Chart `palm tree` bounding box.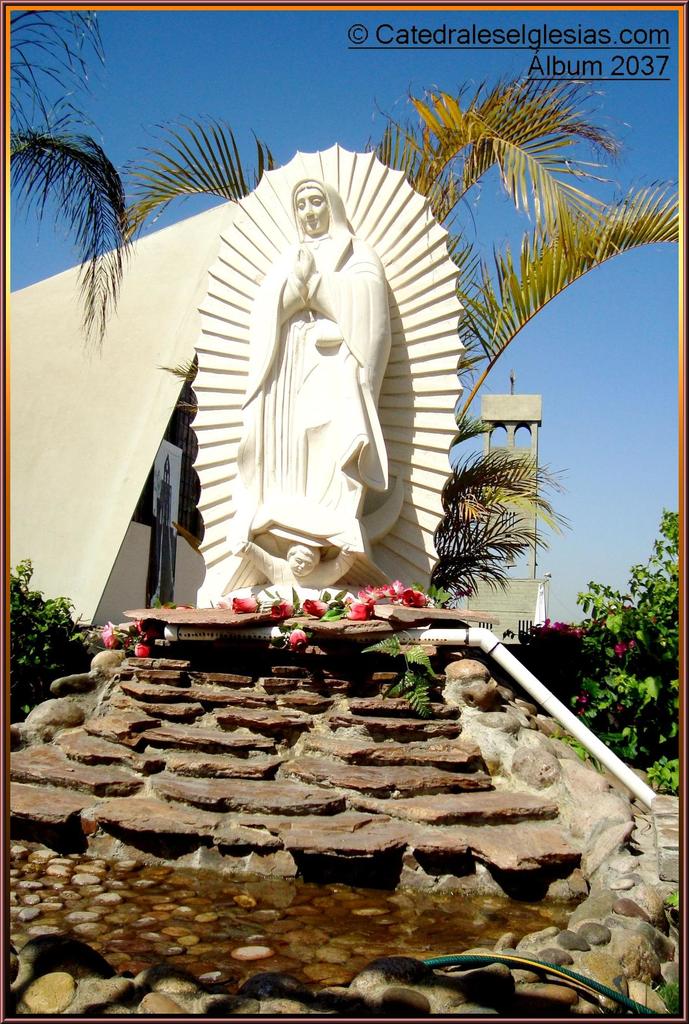
Charted: 0, 70, 685, 615.
